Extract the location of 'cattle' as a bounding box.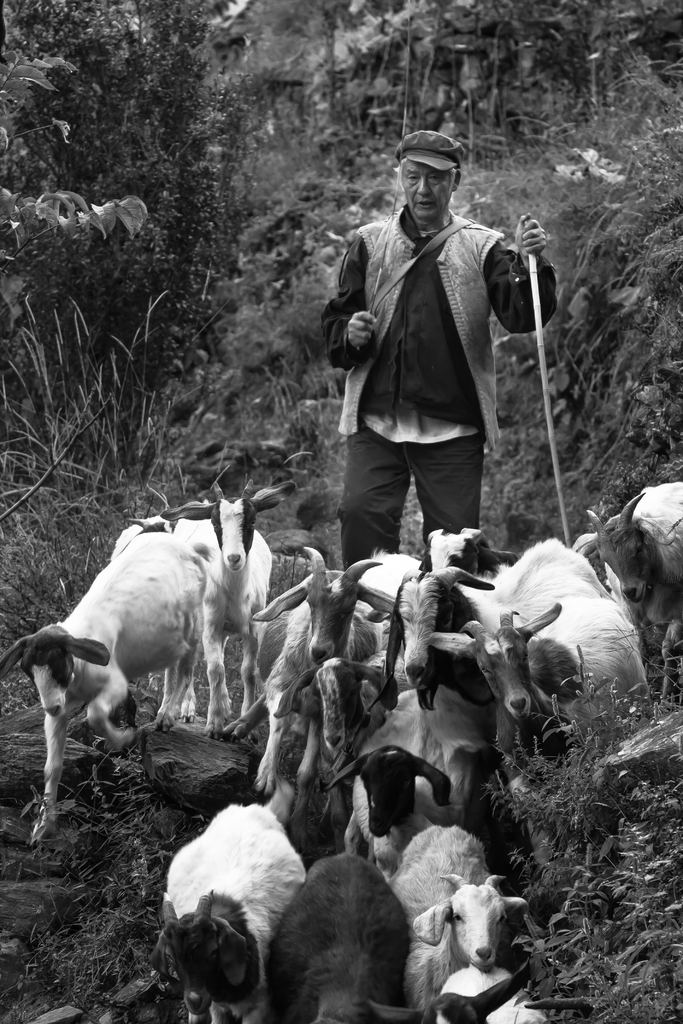
459, 535, 650, 876.
